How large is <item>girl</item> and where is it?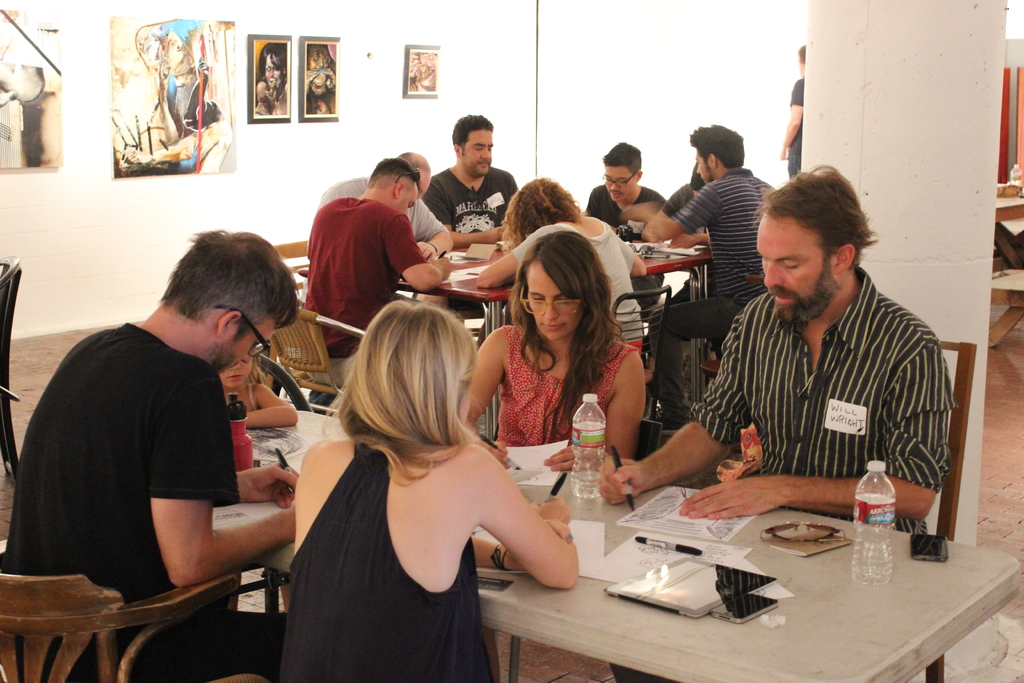
Bounding box: bbox(457, 179, 648, 357).
